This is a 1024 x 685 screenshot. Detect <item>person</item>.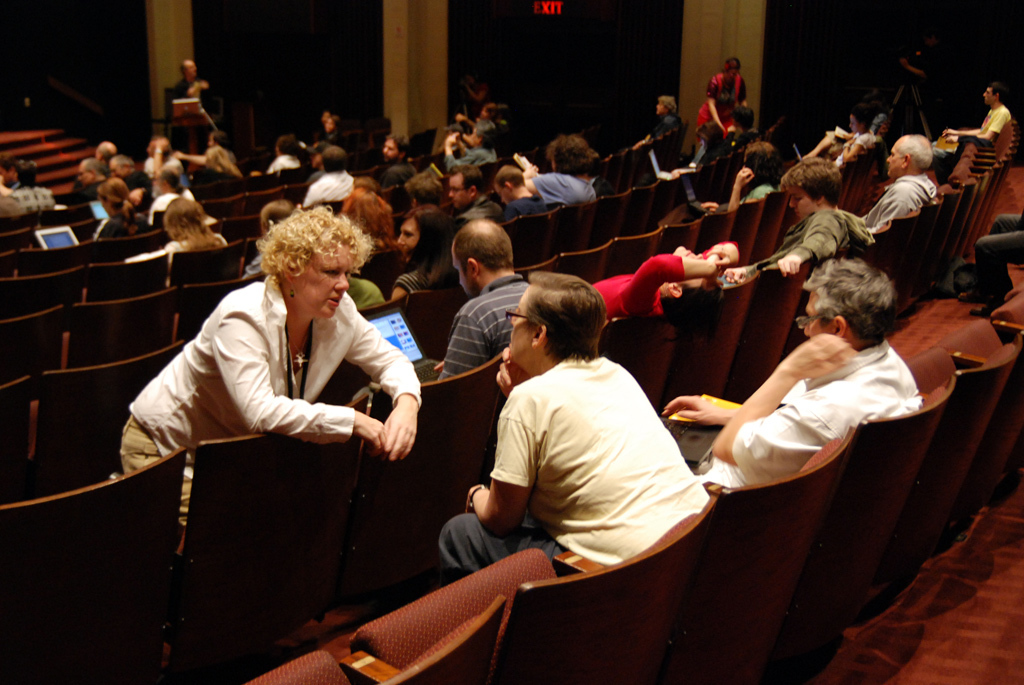
{"left": 194, "top": 143, "right": 236, "bottom": 188}.
